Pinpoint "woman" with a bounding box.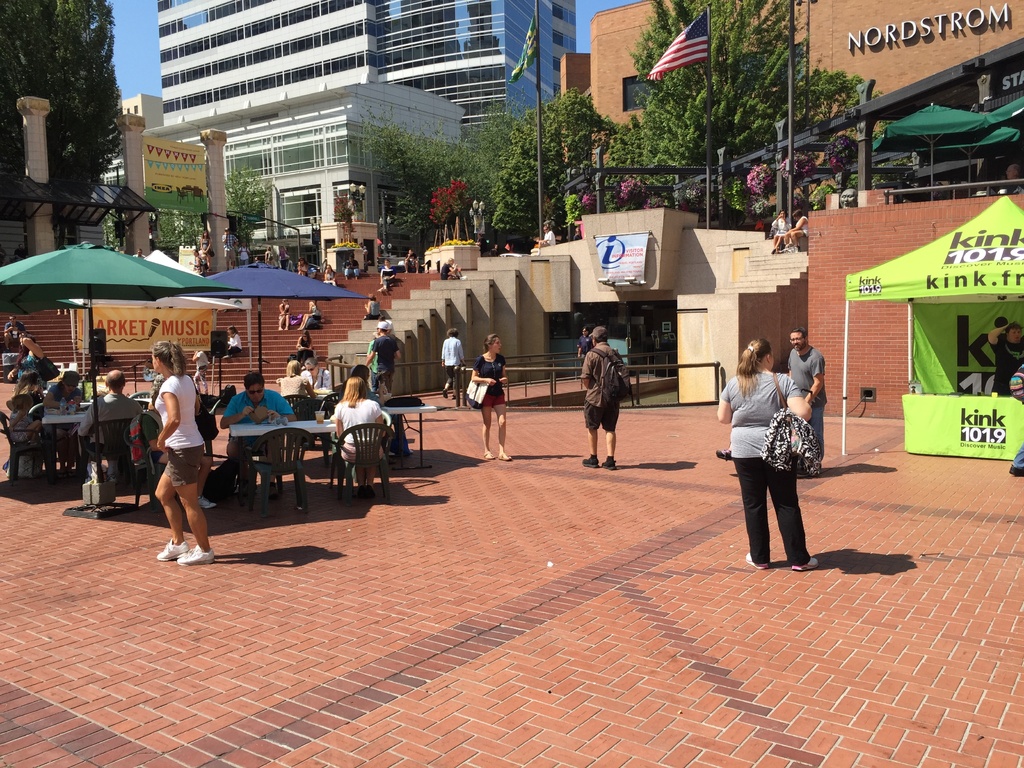
region(151, 343, 222, 564).
